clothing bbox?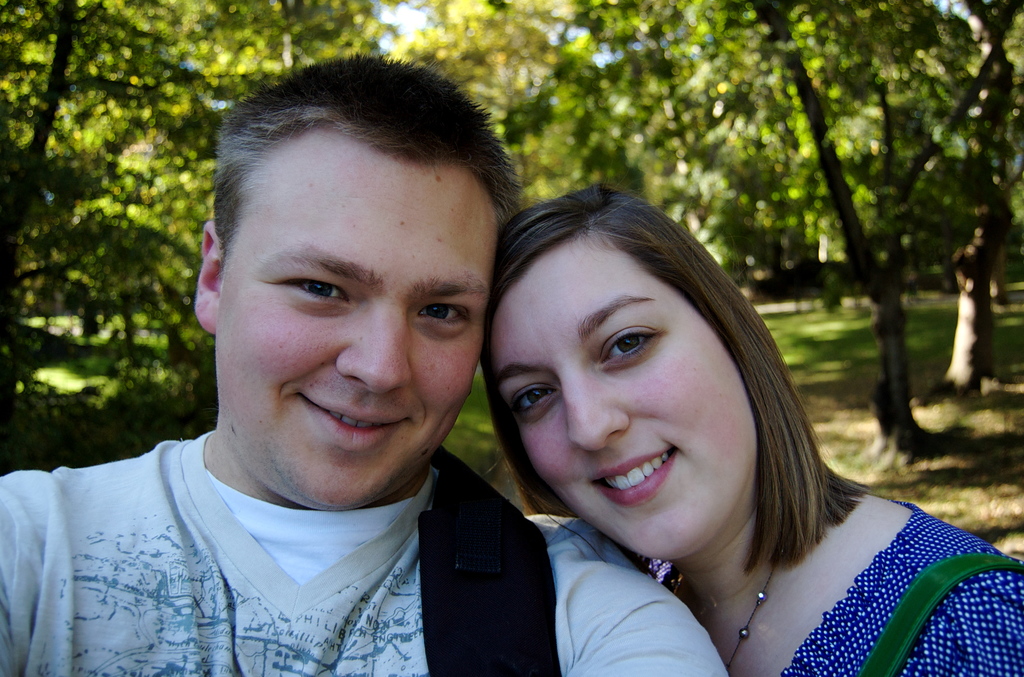
region(0, 428, 729, 676)
